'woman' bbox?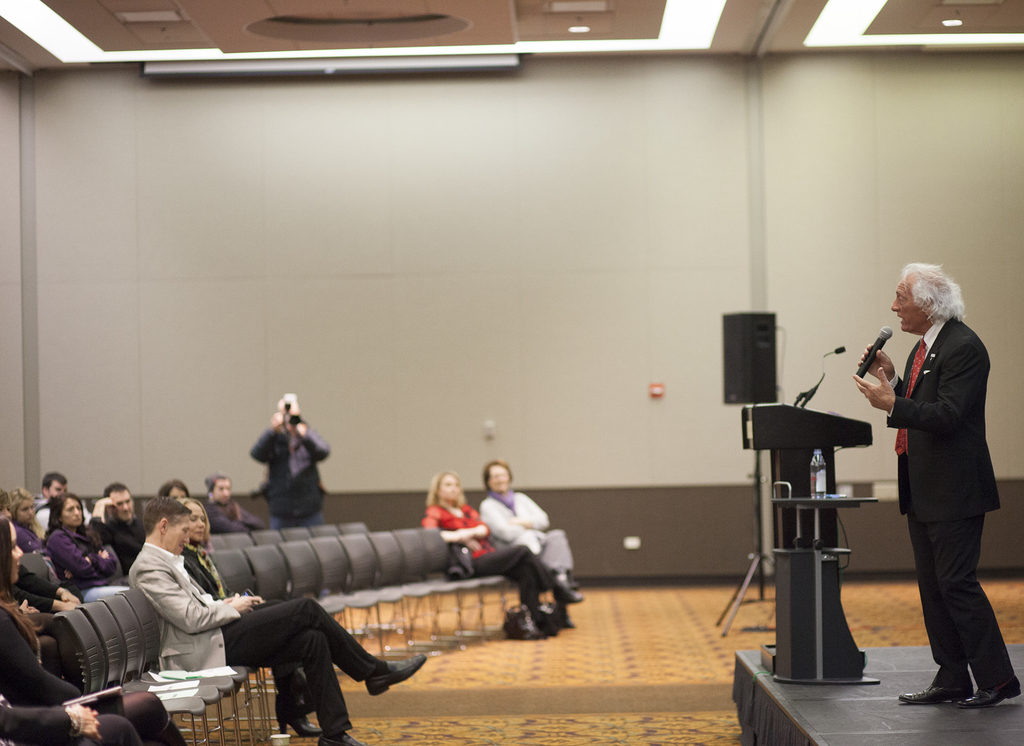
43, 492, 124, 584
